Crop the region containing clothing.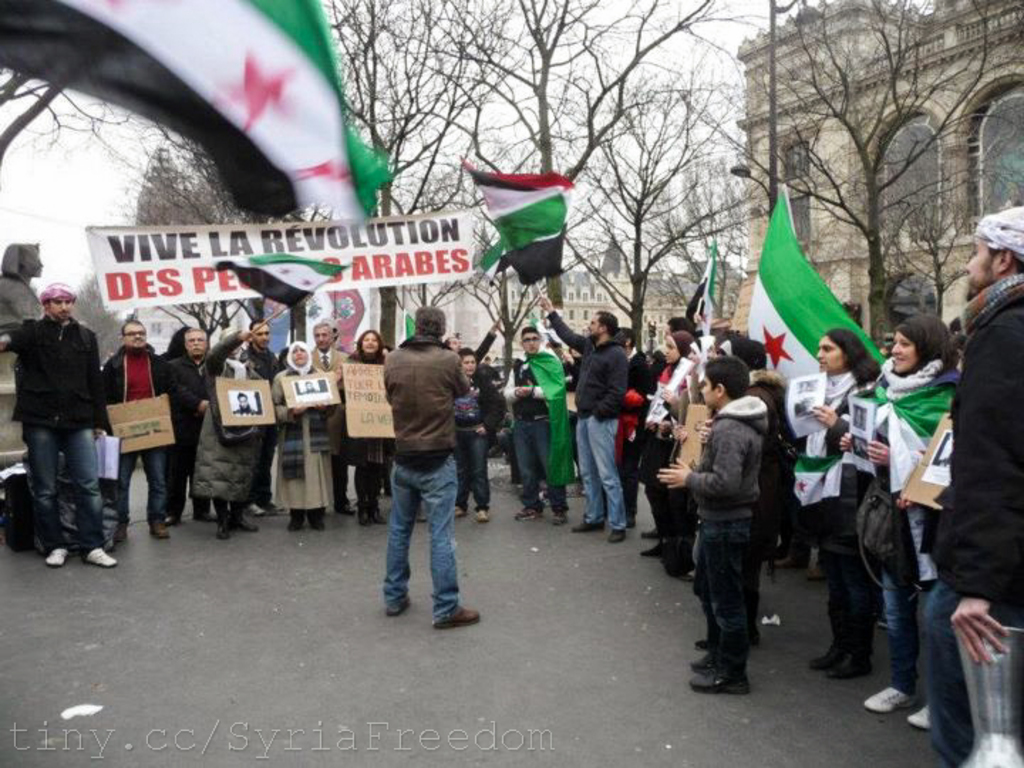
Crop region: BBox(306, 346, 340, 370).
